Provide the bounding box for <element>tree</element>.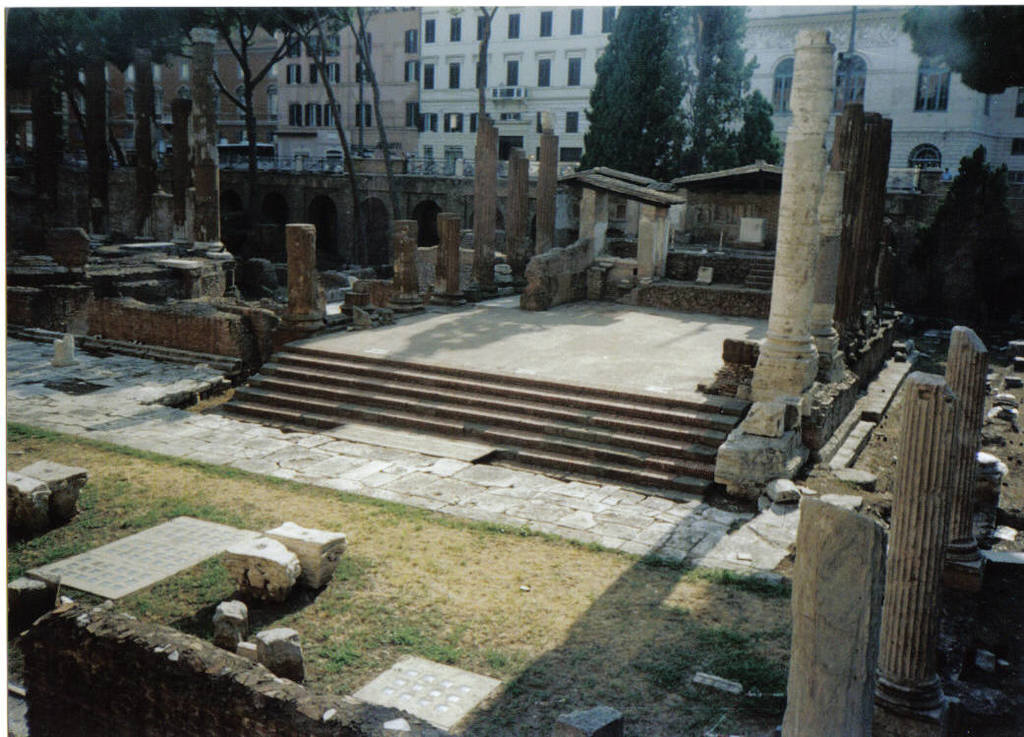
[732,91,775,164].
